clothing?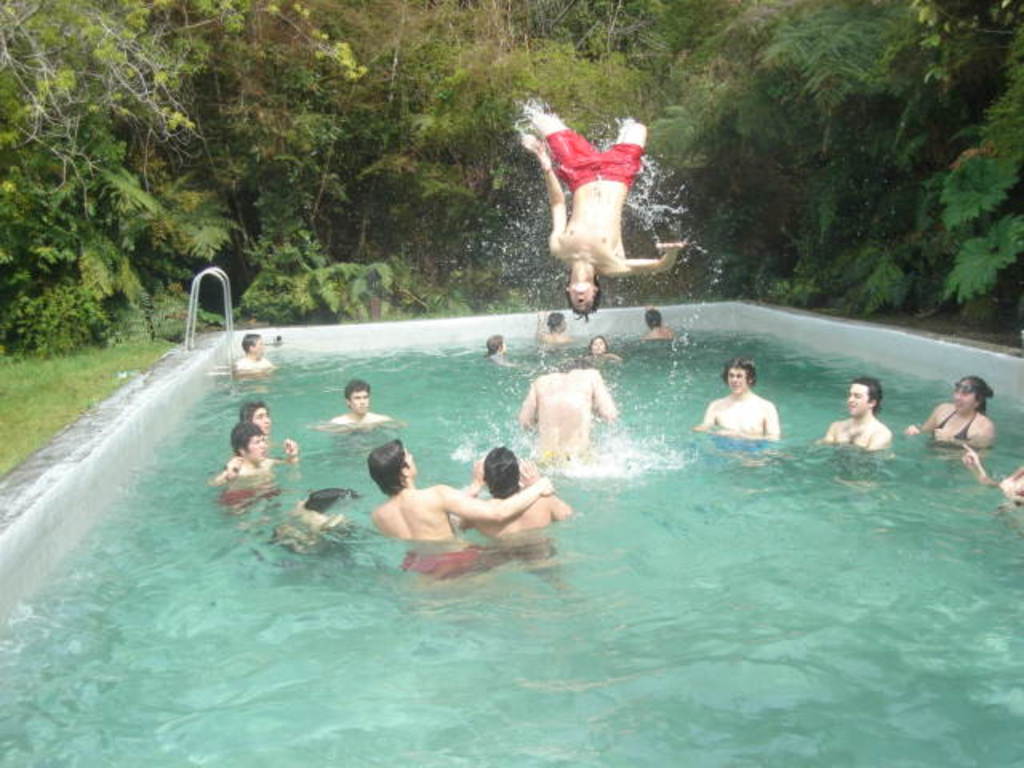
[221,482,283,510]
